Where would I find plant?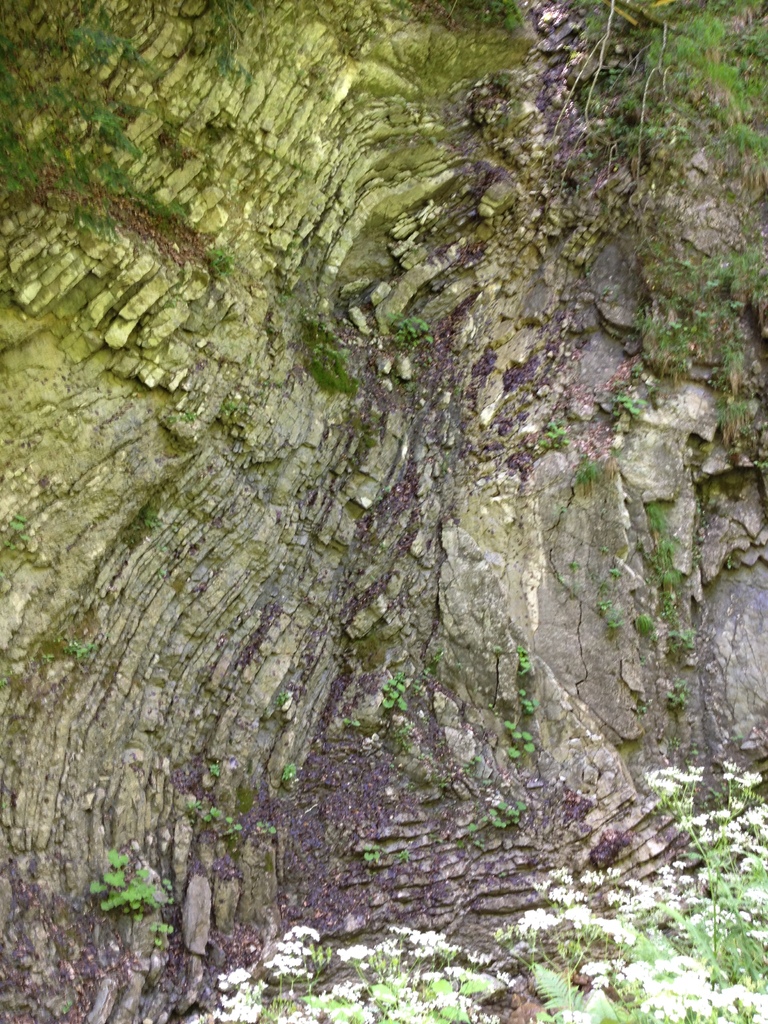
At <bbox>666, 678, 688, 712</bbox>.
